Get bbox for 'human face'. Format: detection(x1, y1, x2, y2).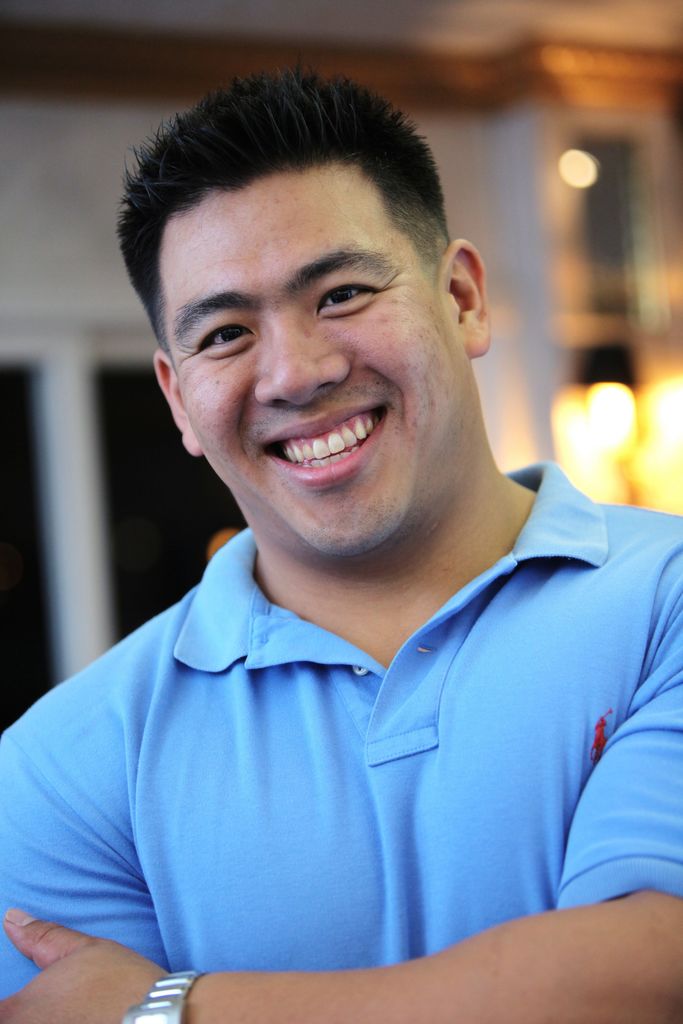
detection(160, 168, 448, 557).
